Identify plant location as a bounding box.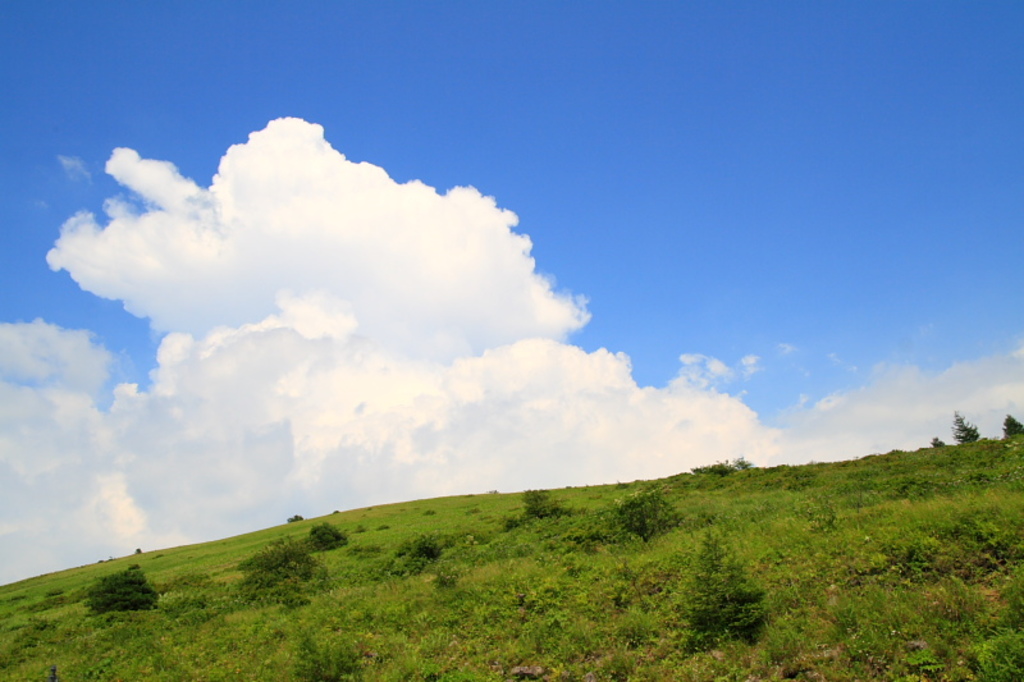
[237,548,334,604].
